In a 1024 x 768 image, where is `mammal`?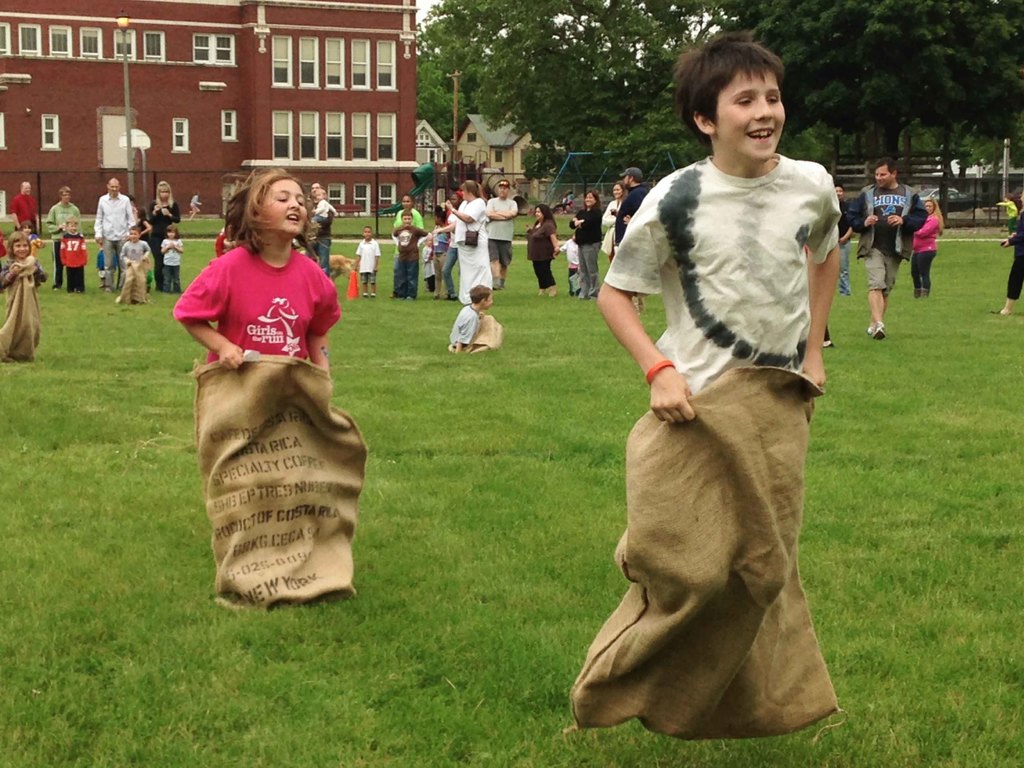
box=[312, 188, 340, 237].
